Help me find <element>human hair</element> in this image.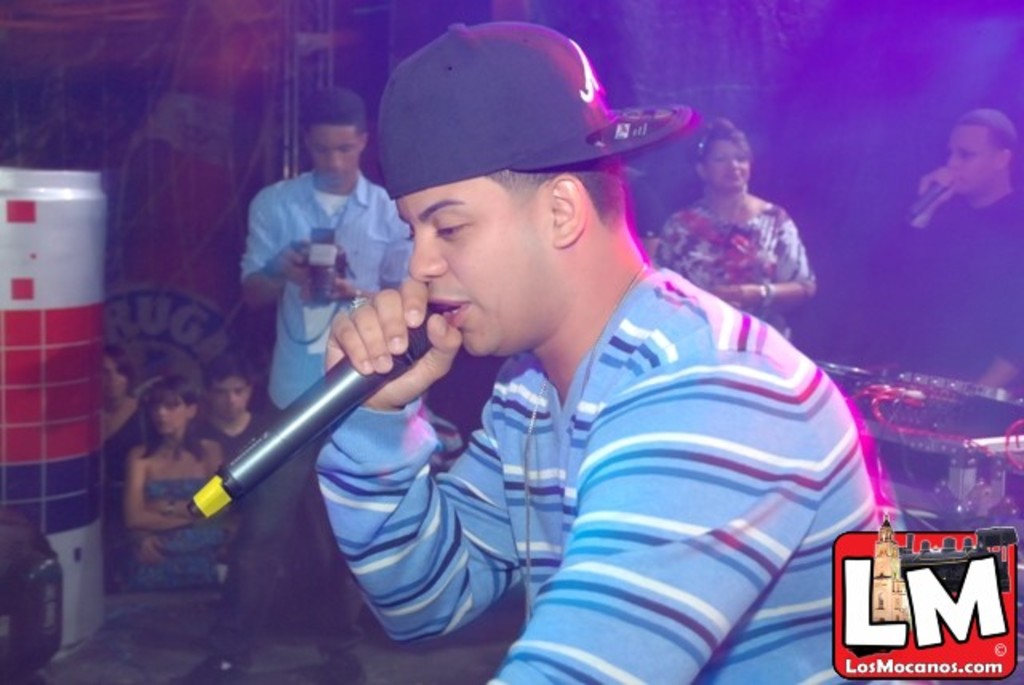
Found it: {"x1": 691, "y1": 114, "x2": 762, "y2": 192}.
